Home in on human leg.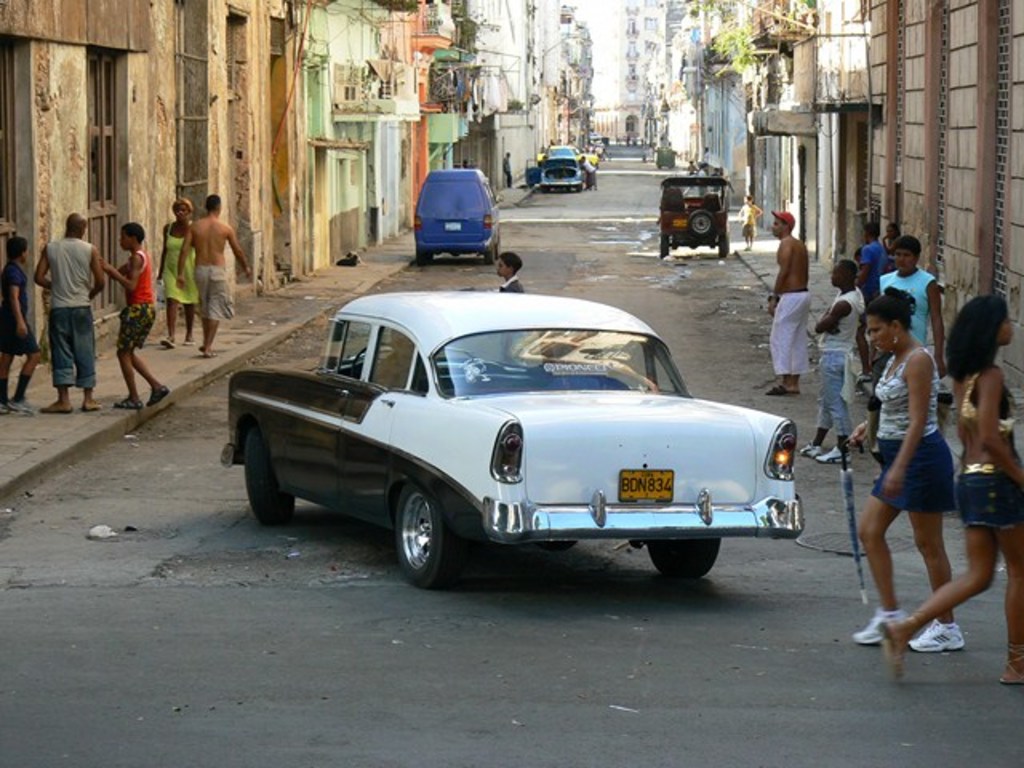
Homed in at 763:355:795:394.
